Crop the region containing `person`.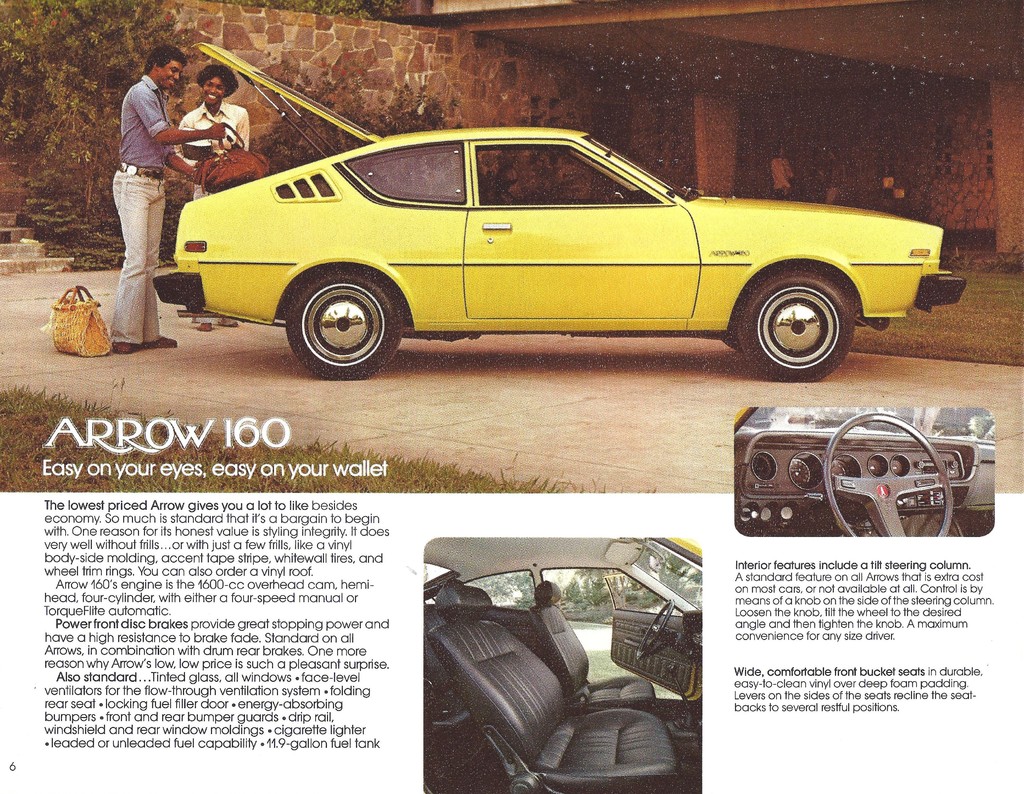
Crop region: (110,41,228,354).
